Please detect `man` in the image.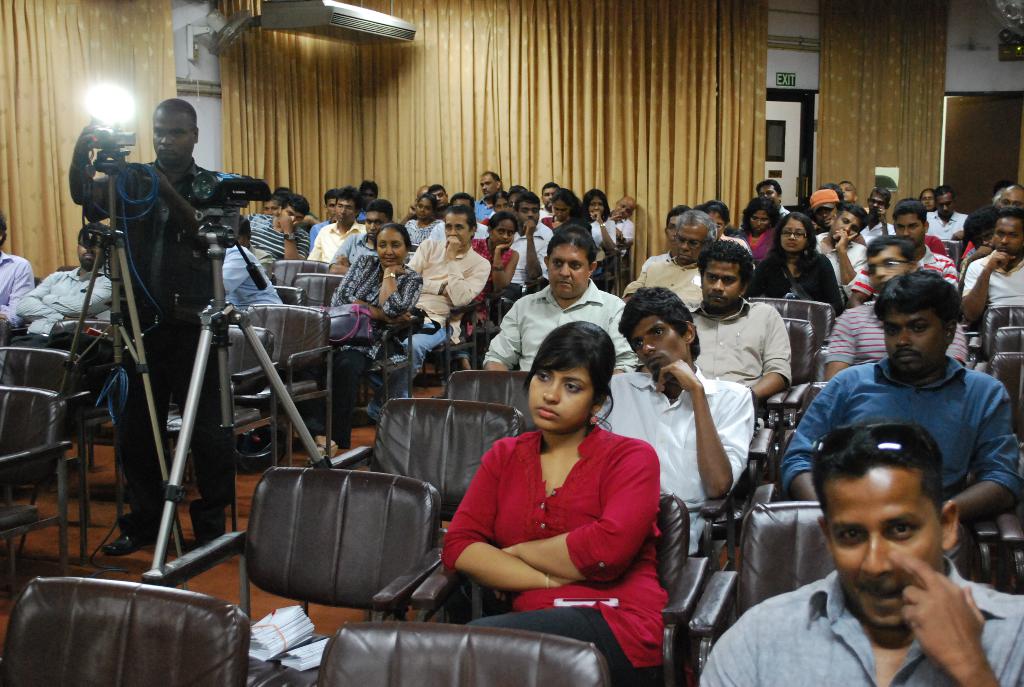
left=482, top=223, right=644, bottom=370.
